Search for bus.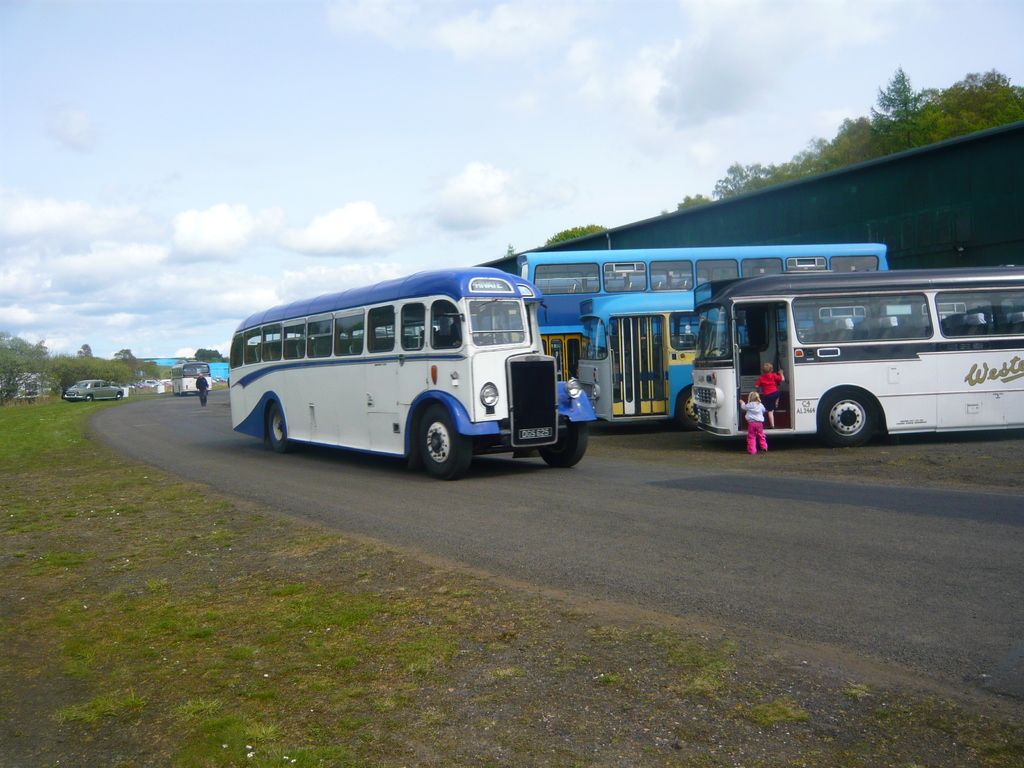
Found at select_region(232, 271, 605, 481).
